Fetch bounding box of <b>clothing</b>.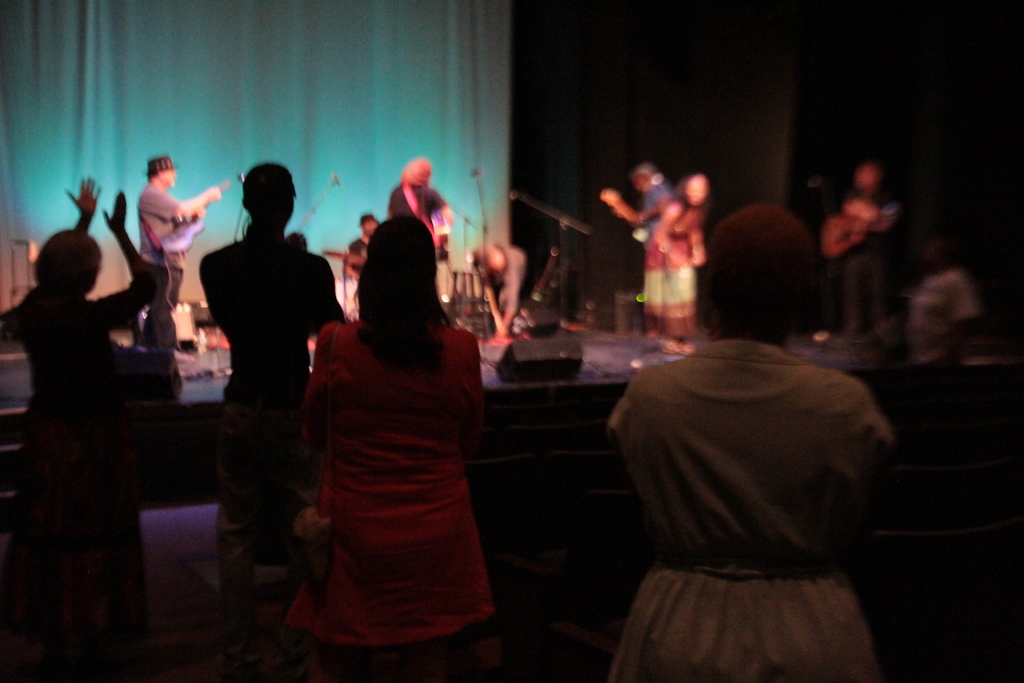
Bbox: Rect(895, 329, 1023, 682).
